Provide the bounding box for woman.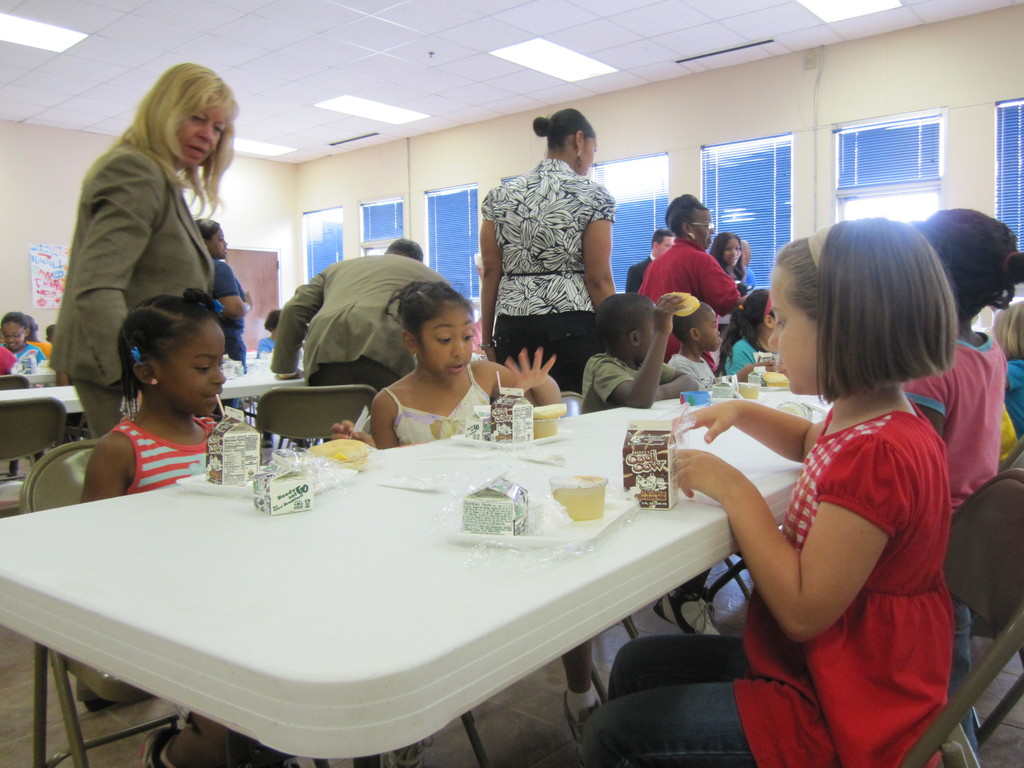
crop(480, 107, 615, 395).
